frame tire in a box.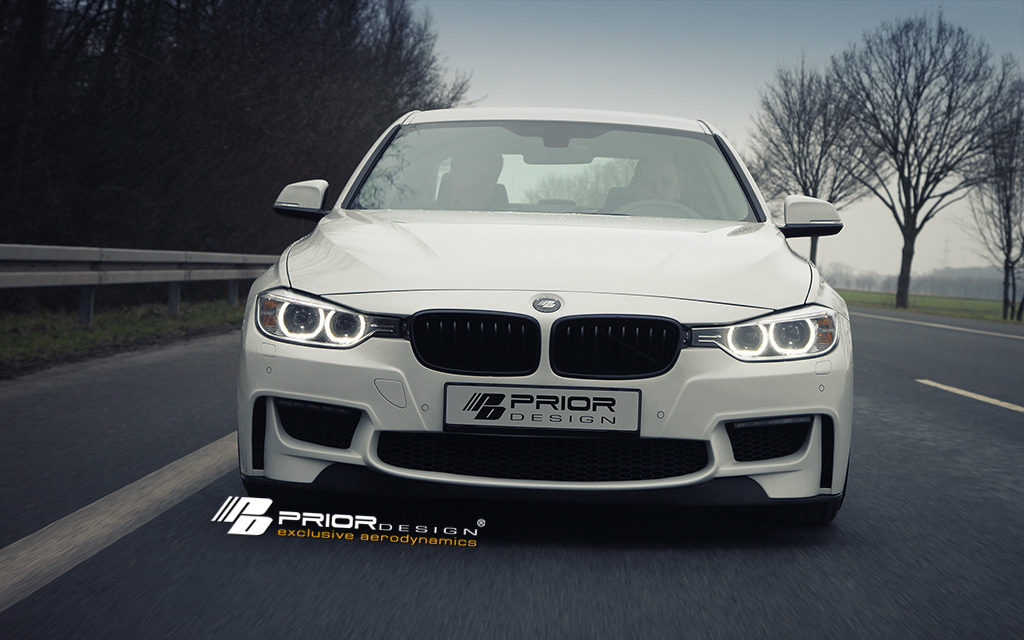
[786,453,850,522].
